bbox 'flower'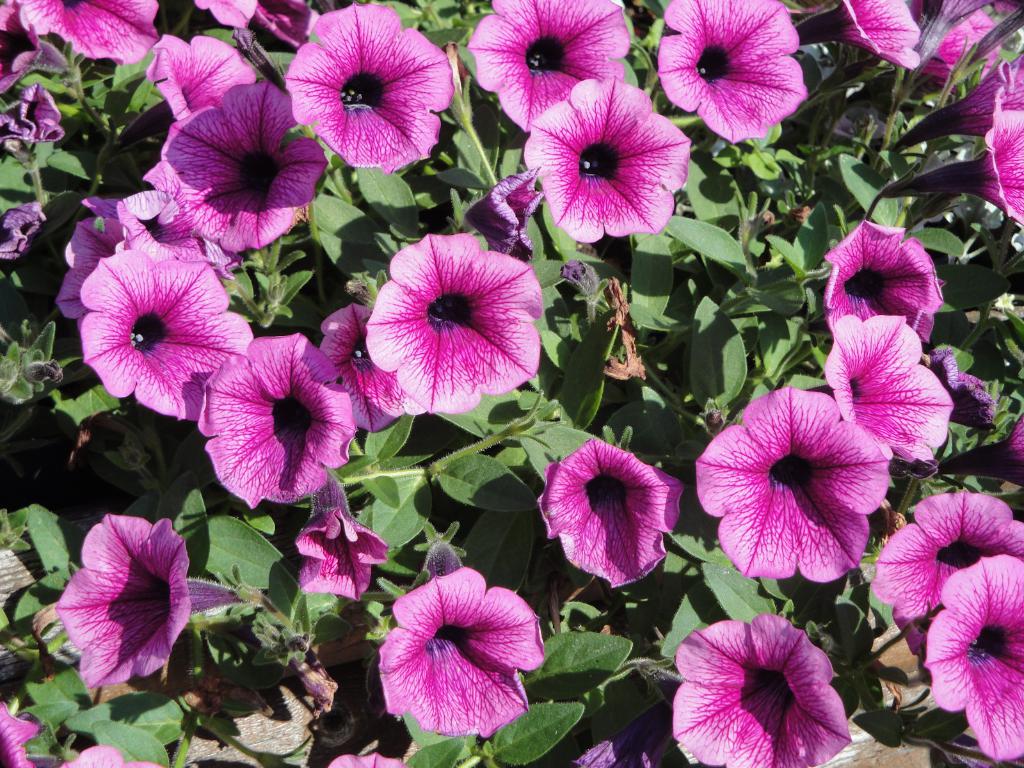
crop(527, 89, 692, 230)
